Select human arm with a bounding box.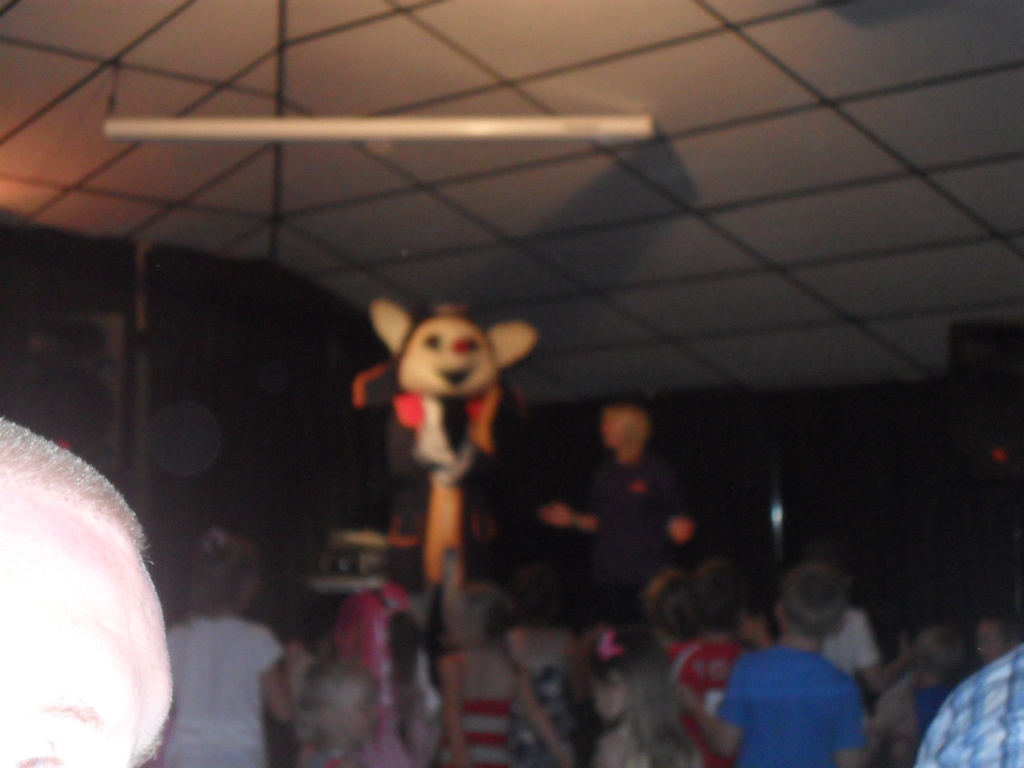
rect(513, 660, 574, 761).
